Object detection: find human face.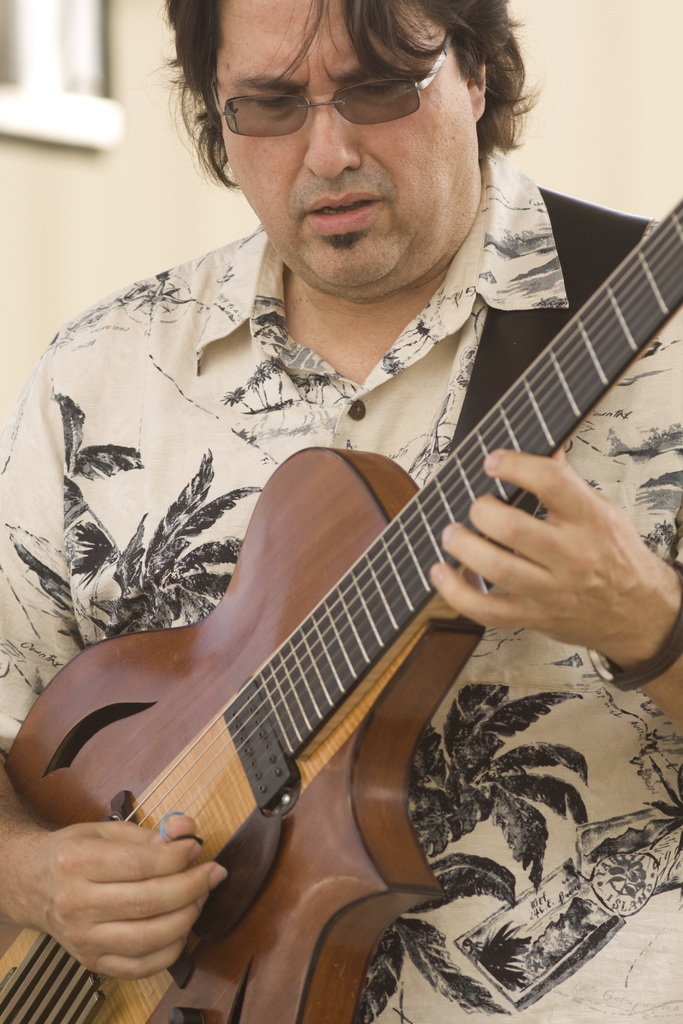
box=[213, 0, 478, 288].
